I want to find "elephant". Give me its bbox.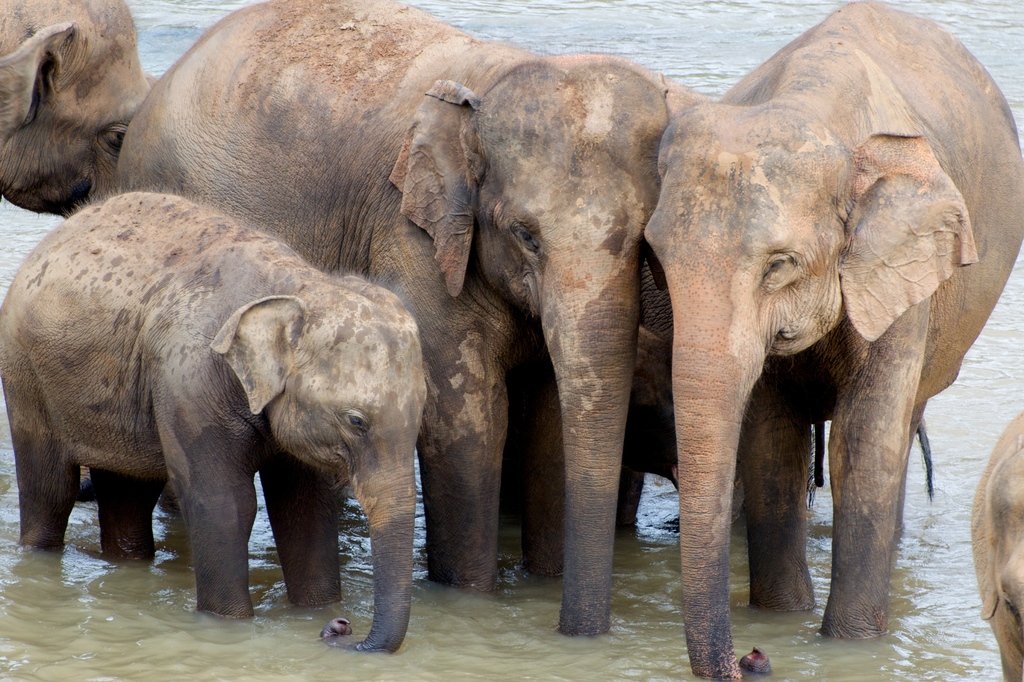
(left=637, top=0, right=1023, bottom=681).
